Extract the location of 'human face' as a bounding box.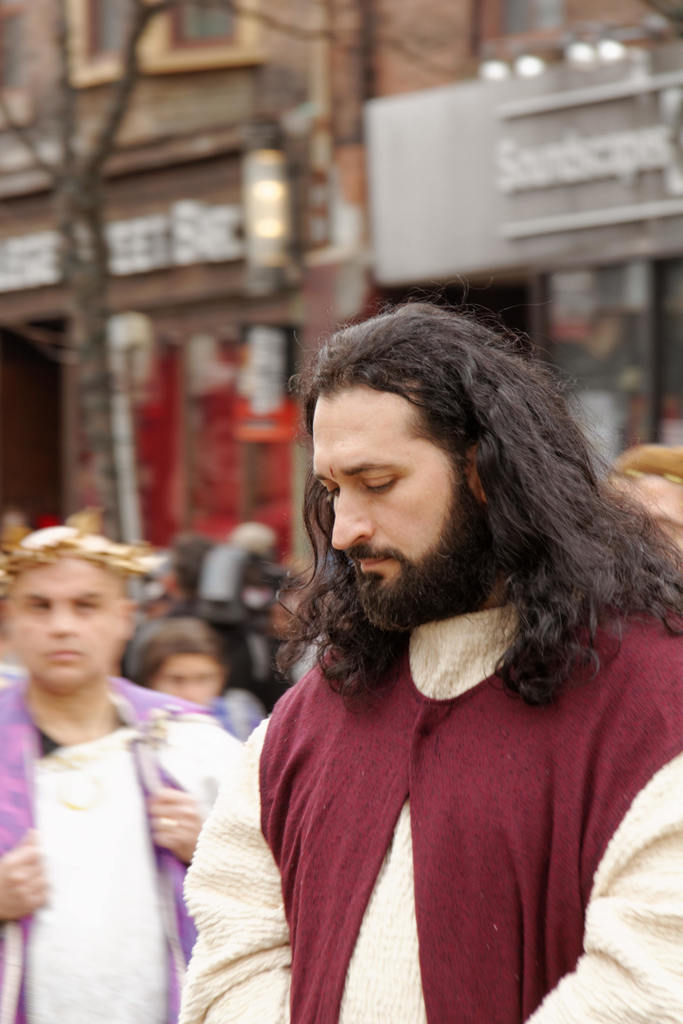
306,371,486,630.
